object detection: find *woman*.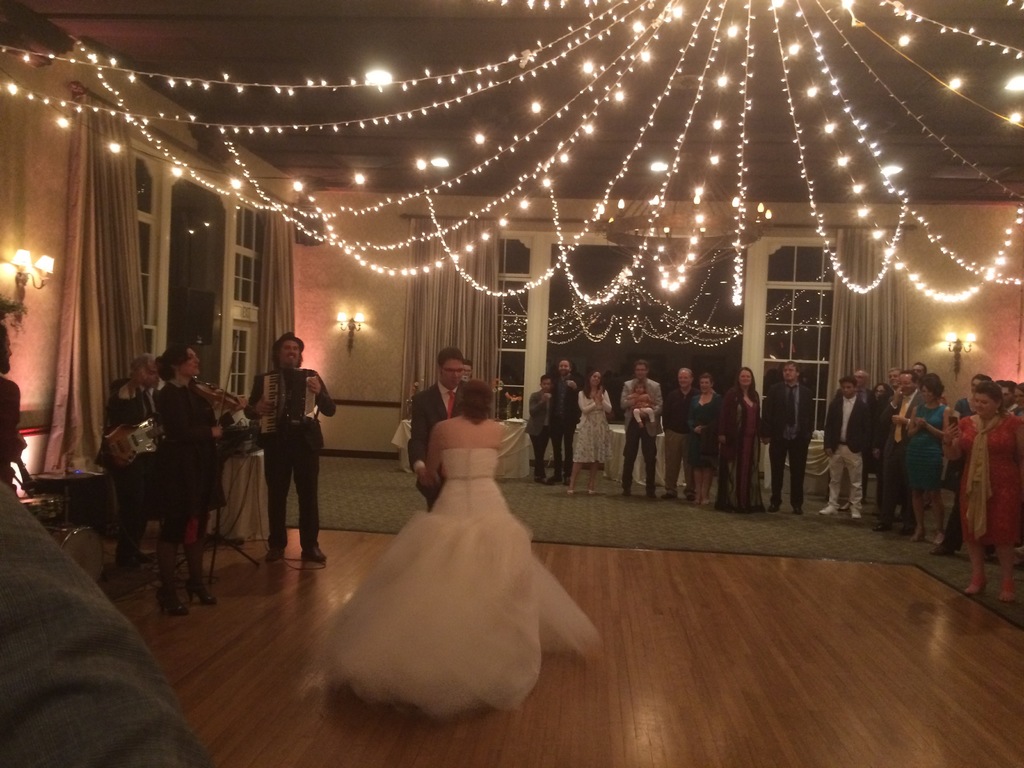
{"left": 721, "top": 364, "right": 767, "bottom": 508}.
